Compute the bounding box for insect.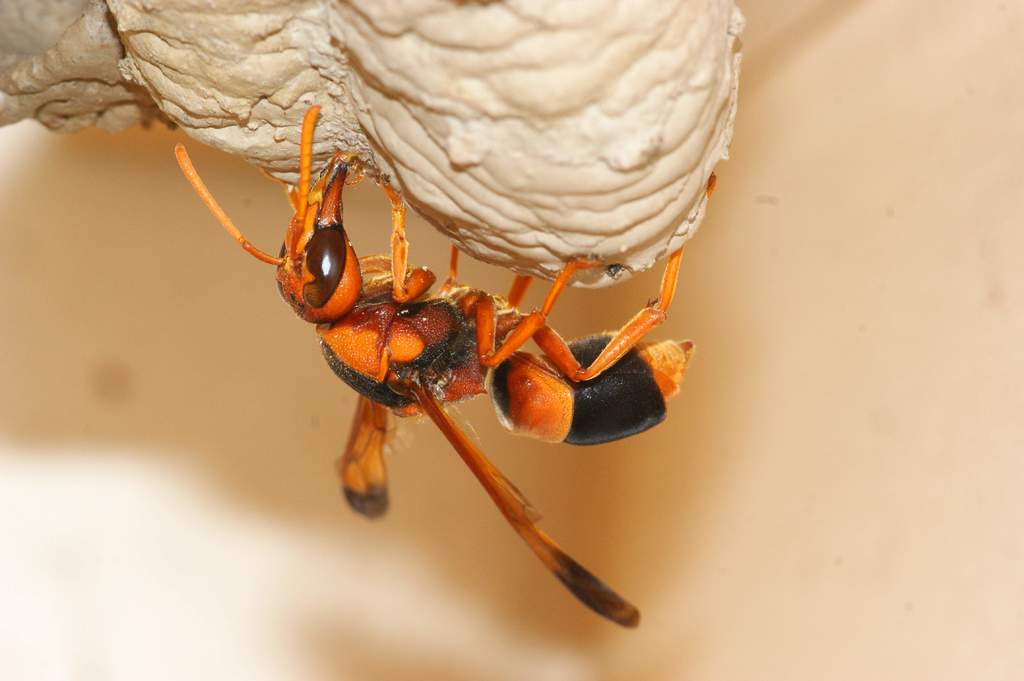
left=168, top=100, right=719, bottom=633.
